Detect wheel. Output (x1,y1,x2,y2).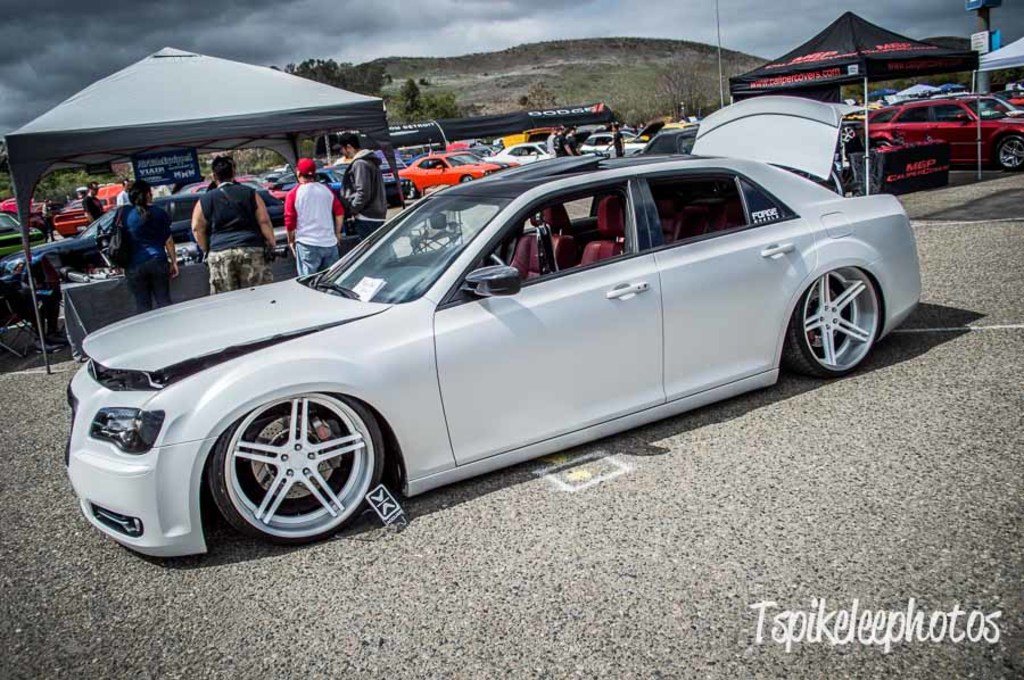
(403,181,418,199).
